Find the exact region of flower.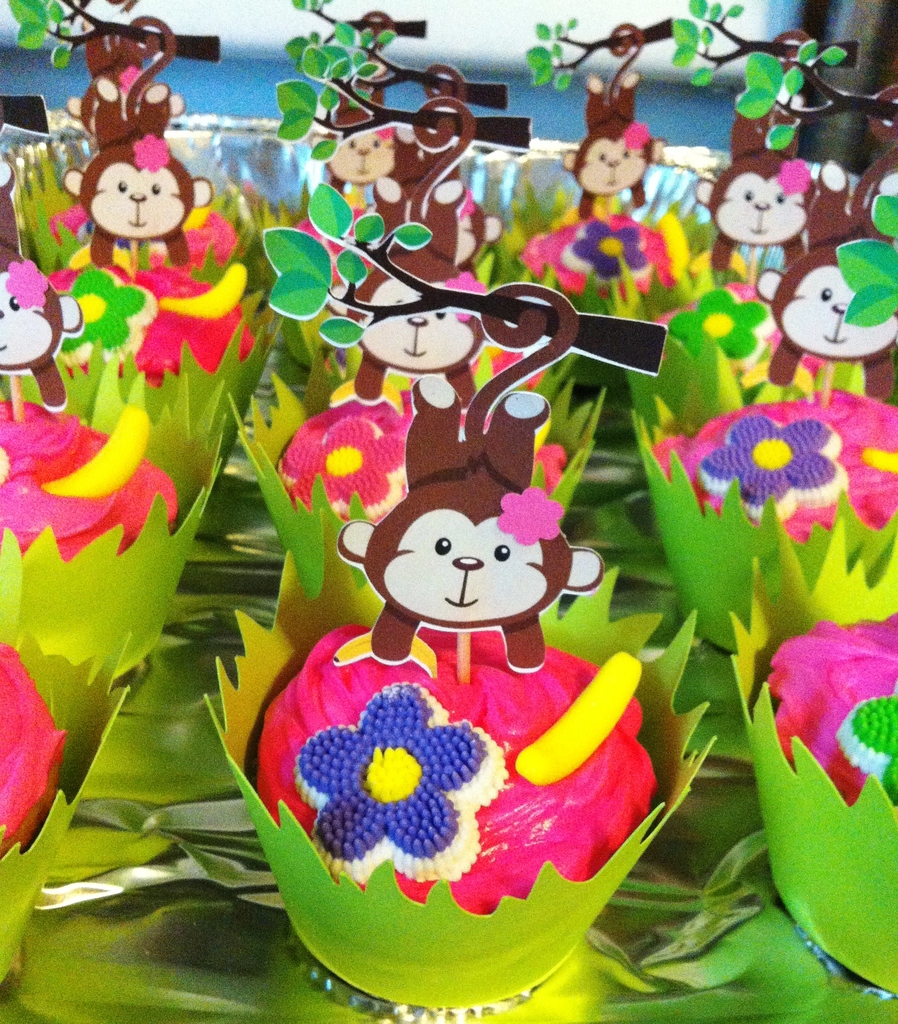
Exact region: BBox(379, 127, 392, 142).
